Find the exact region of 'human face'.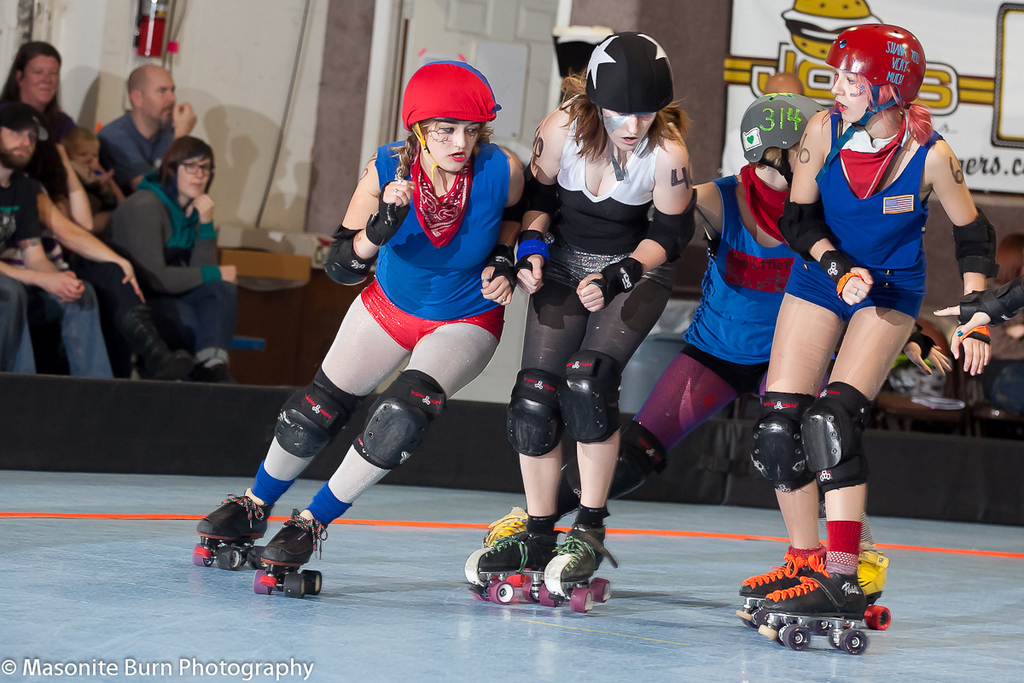
Exact region: 1 128 32 169.
